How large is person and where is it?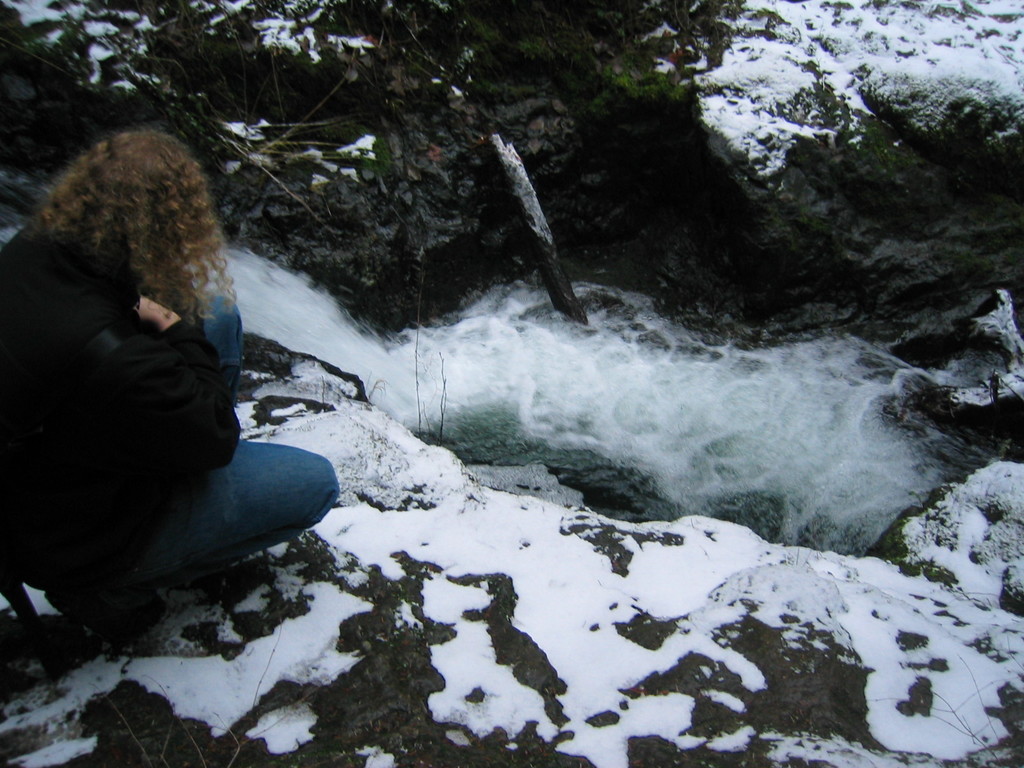
Bounding box: 0 129 338 642.
